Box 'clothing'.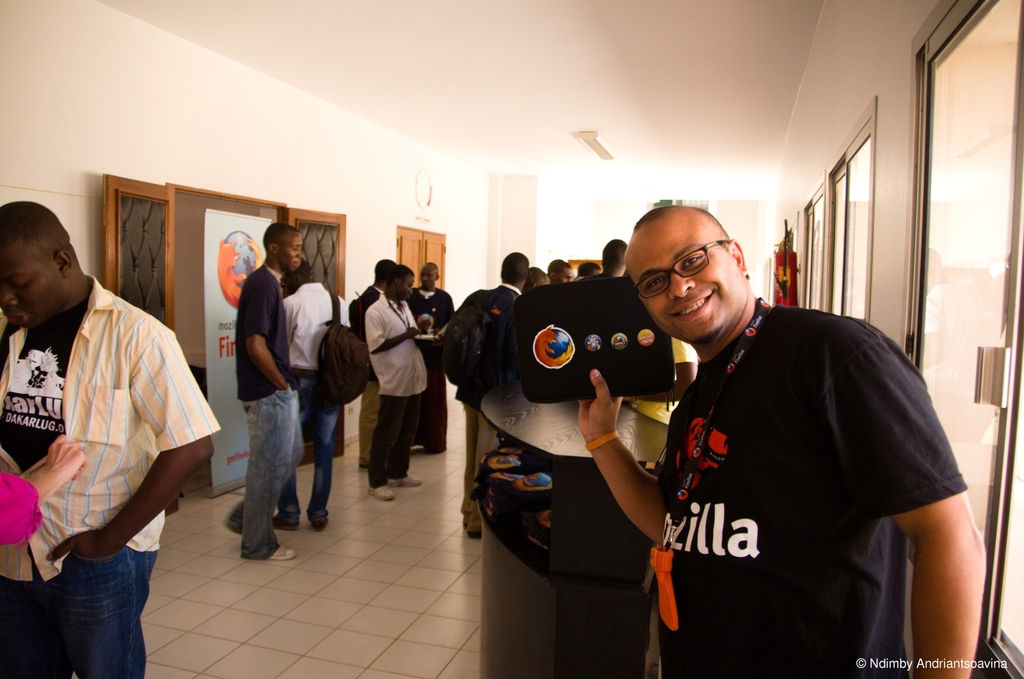
657 297 966 678.
